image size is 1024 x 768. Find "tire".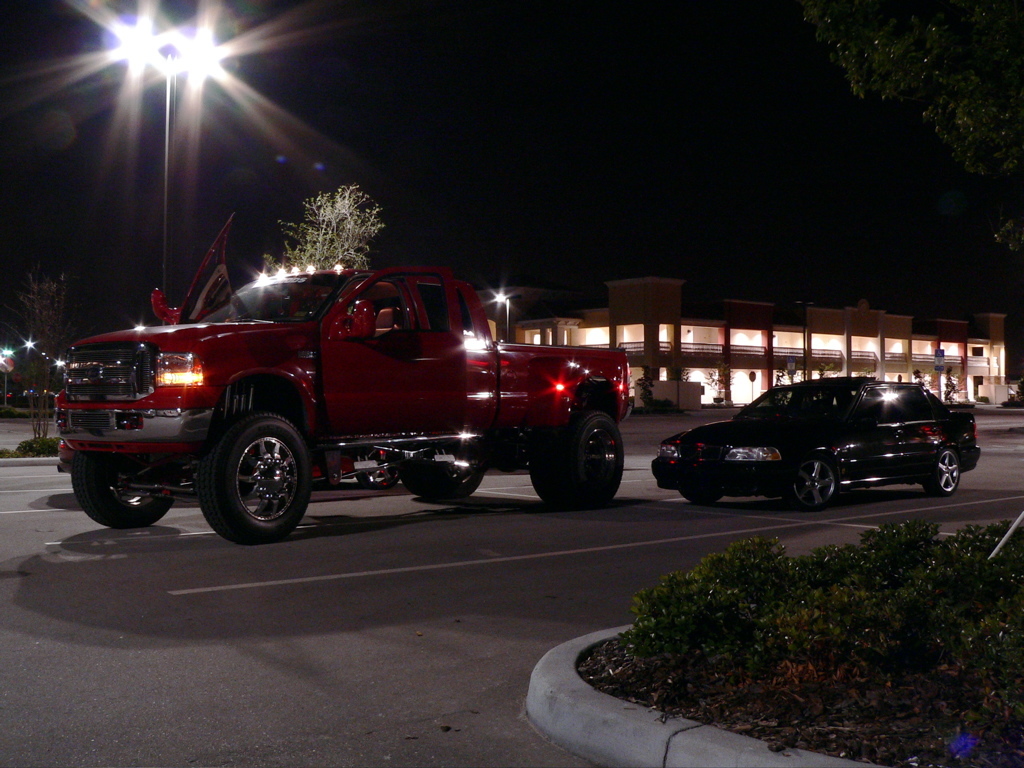
pyautogui.locateOnScreen(789, 452, 837, 508).
